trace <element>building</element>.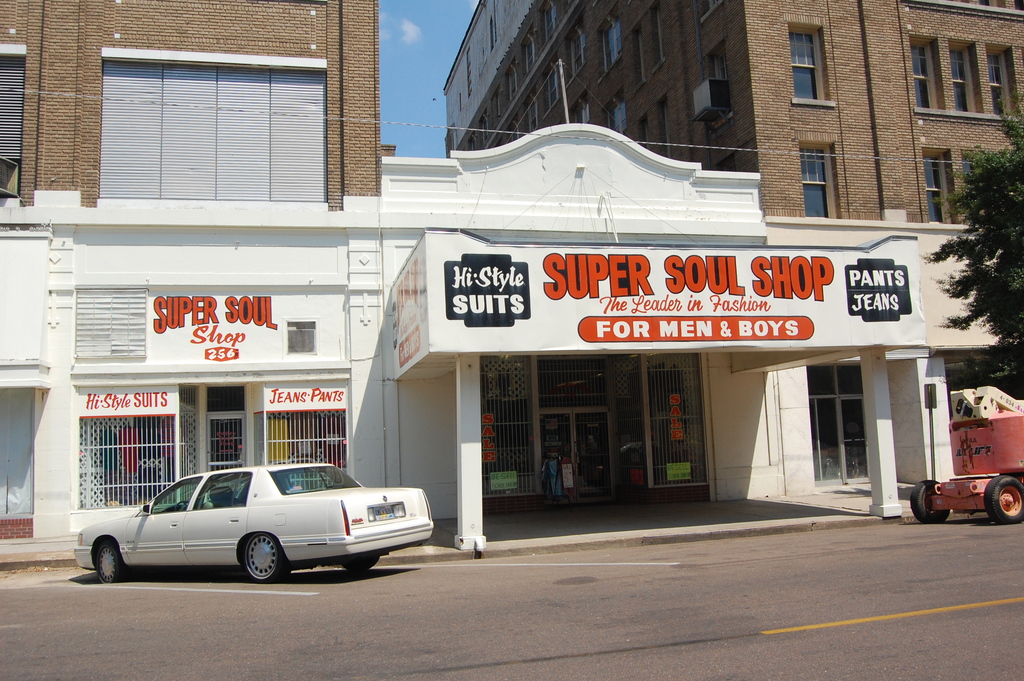
Traced to bbox=(441, 0, 1023, 493).
